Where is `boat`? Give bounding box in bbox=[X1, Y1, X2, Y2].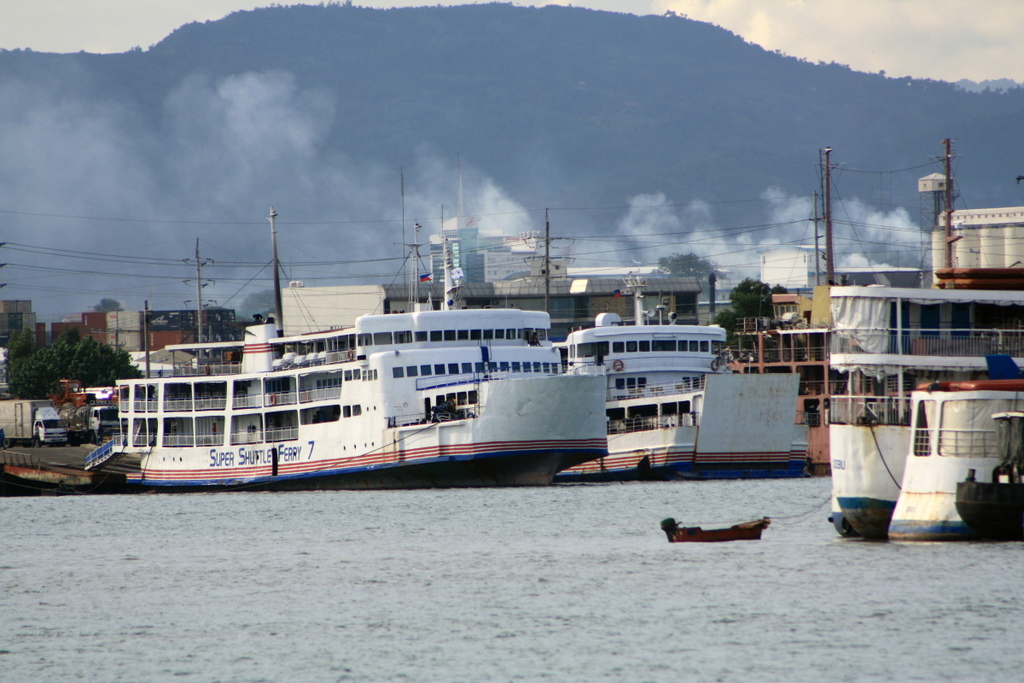
bbox=[556, 265, 729, 487].
